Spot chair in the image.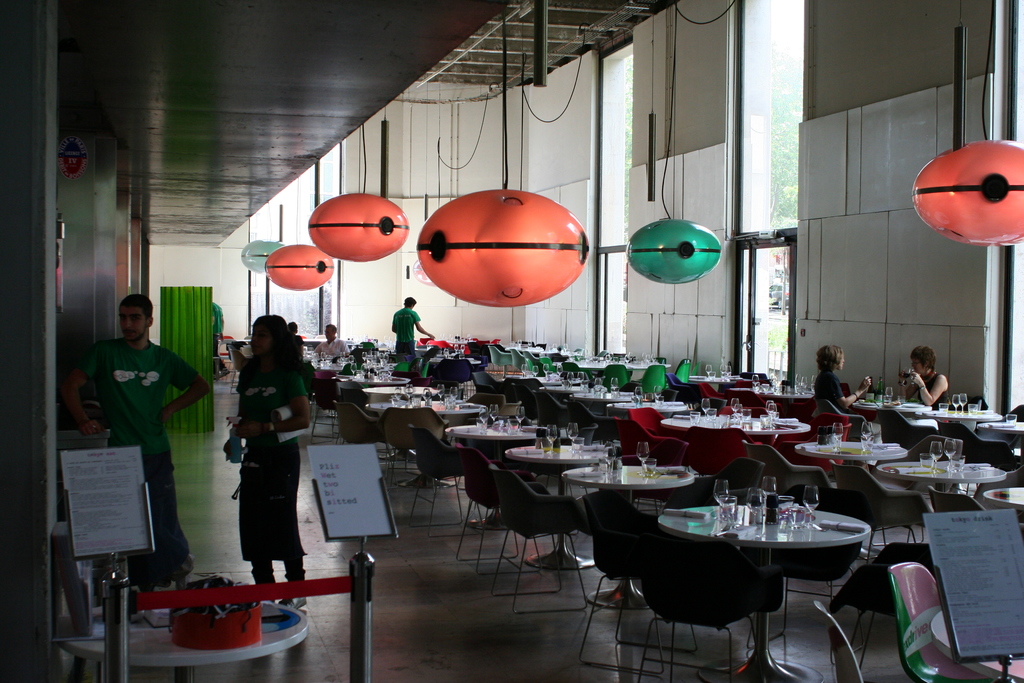
chair found at {"x1": 934, "y1": 420, "x2": 1021, "y2": 472}.
